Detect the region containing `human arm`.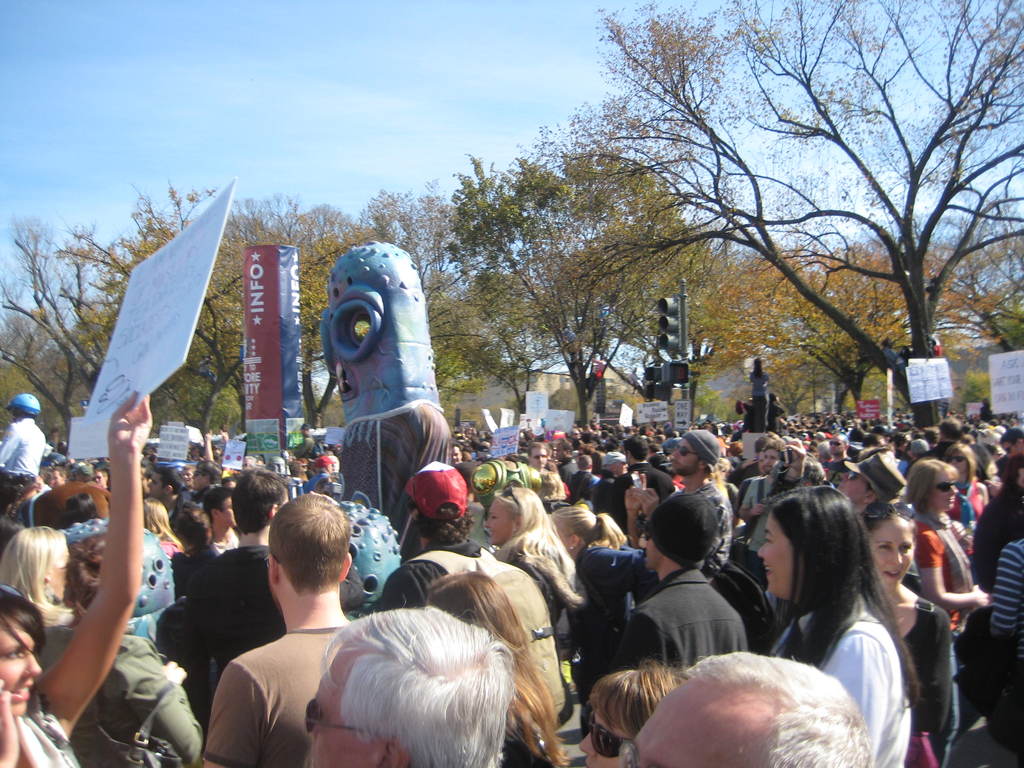
left=612, top=607, right=664, bottom=669.
